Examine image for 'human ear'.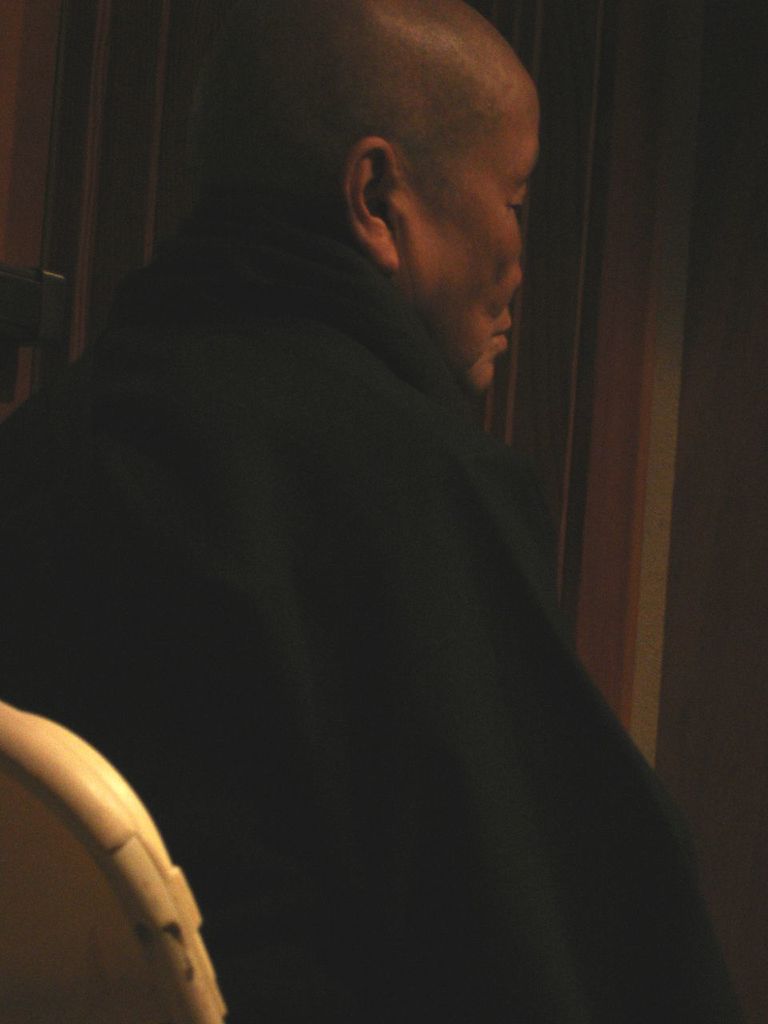
Examination result: select_region(343, 140, 400, 264).
